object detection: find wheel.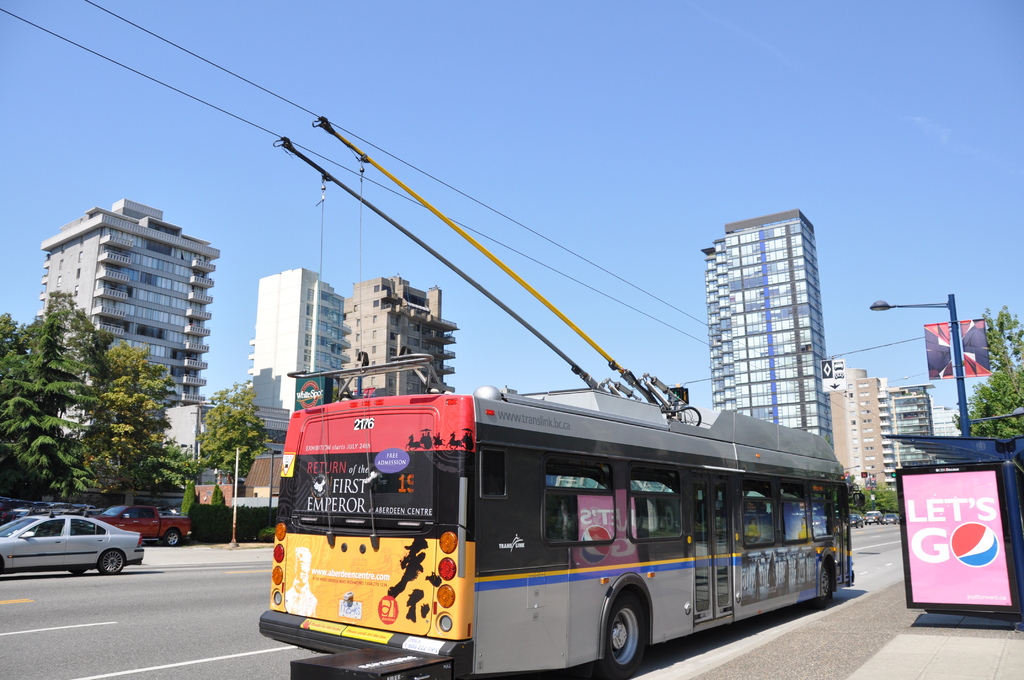
{"x1": 603, "y1": 596, "x2": 668, "y2": 668}.
